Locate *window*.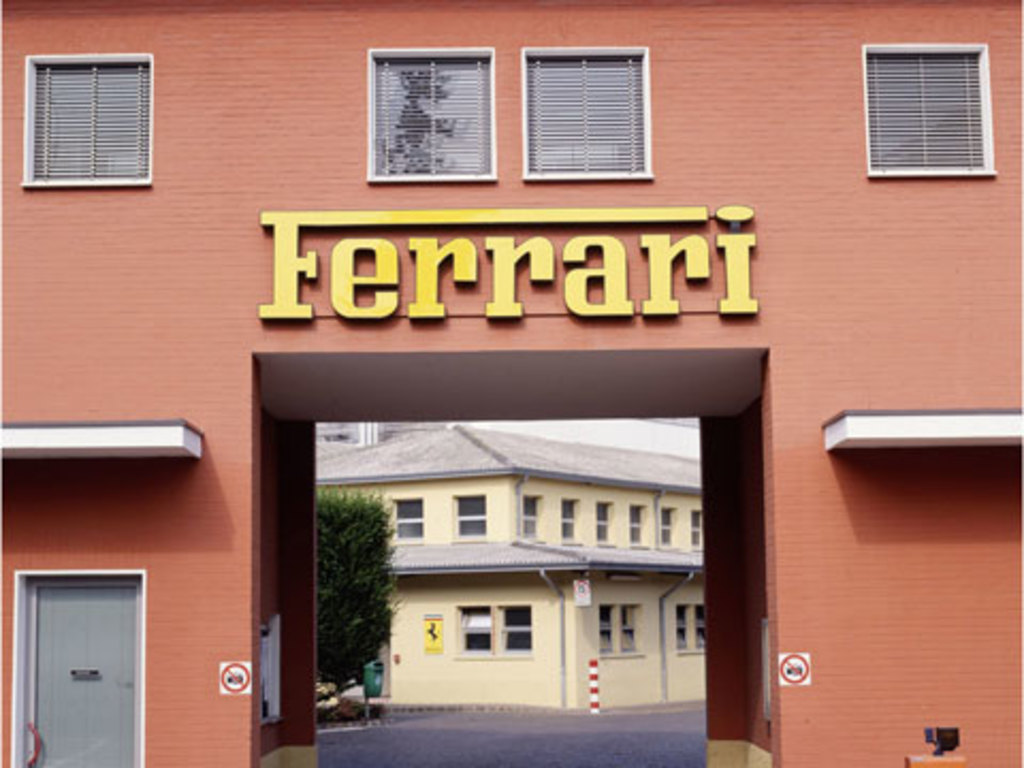
Bounding box: {"left": 691, "top": 510, "right": 702, "bottom": 544}.
